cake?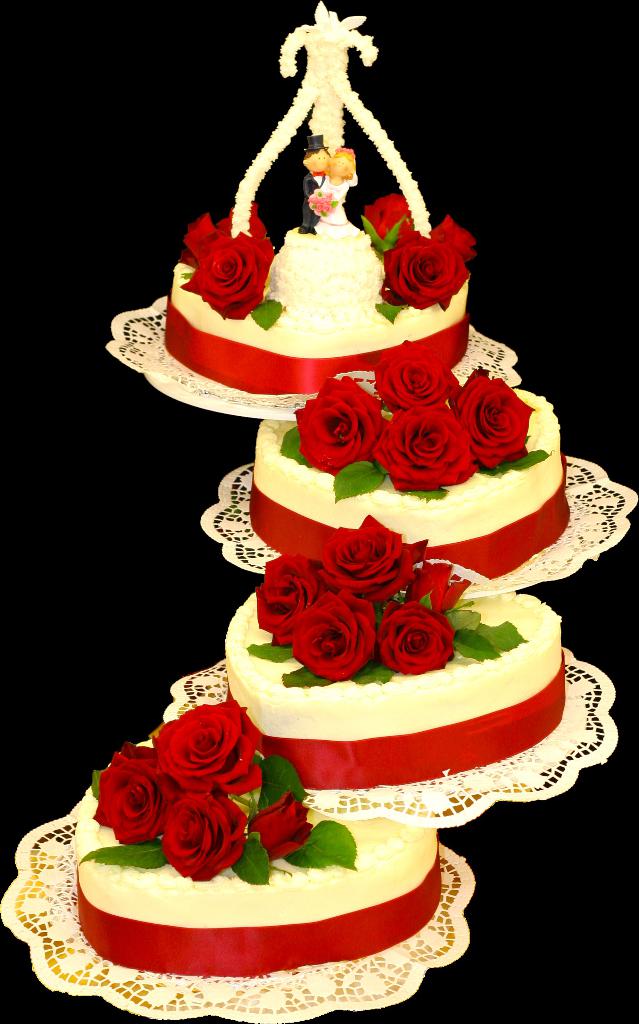
x1=168 y1=259 x2=467 y2=392
